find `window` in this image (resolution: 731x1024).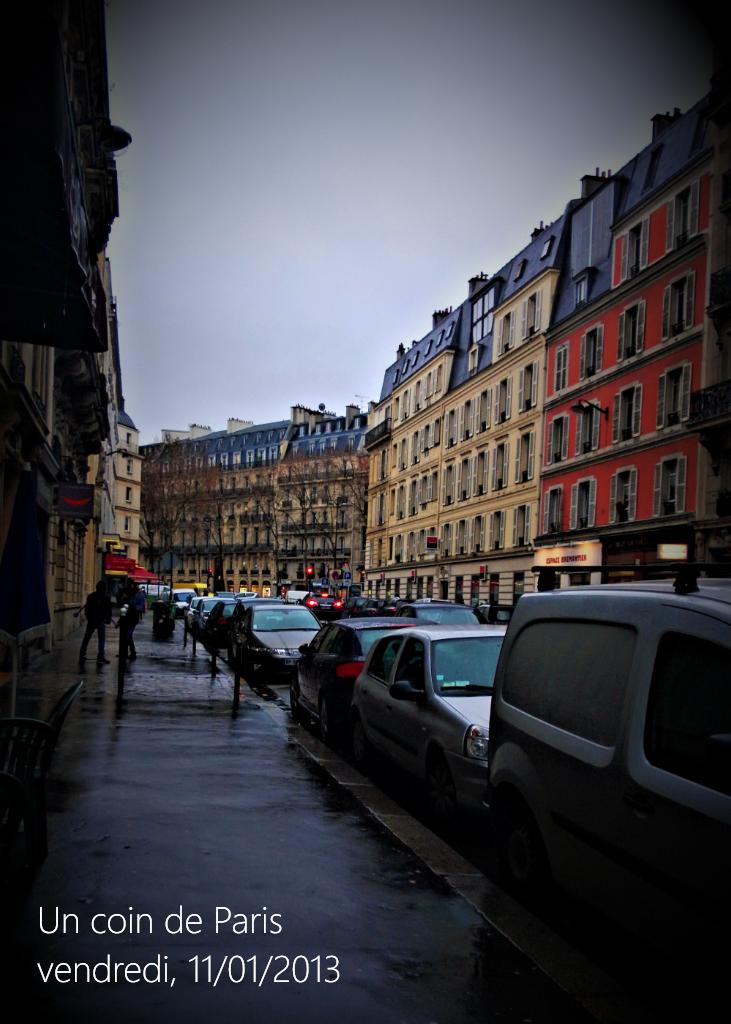
x1=221 y1=451 x2=226 y2=474.
